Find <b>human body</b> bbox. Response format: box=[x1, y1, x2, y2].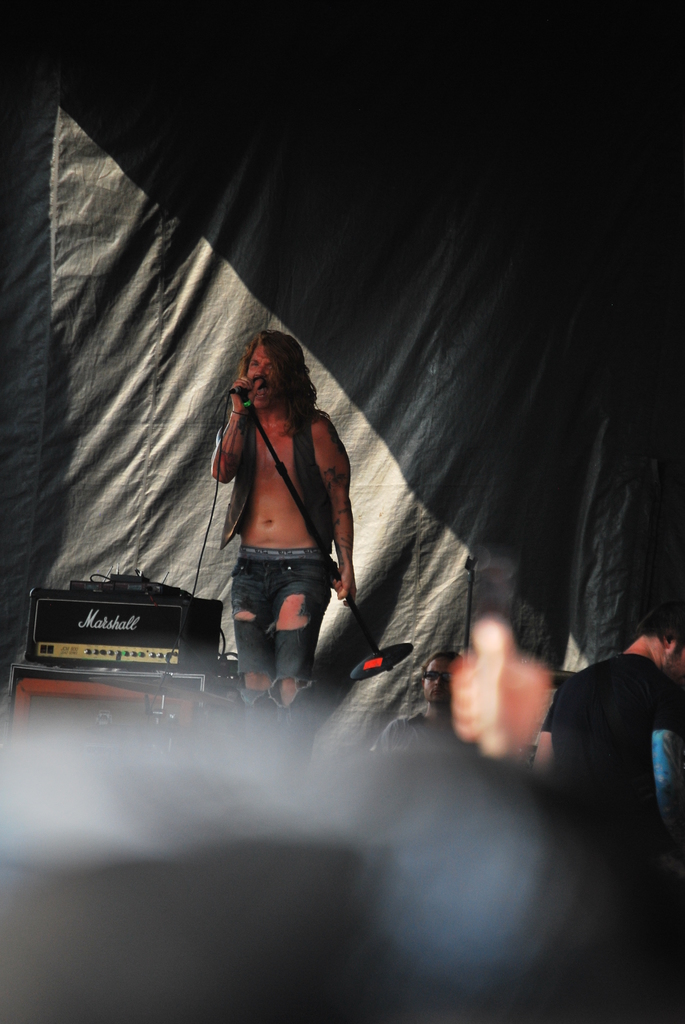
box=[546, 605, 684, 860].
